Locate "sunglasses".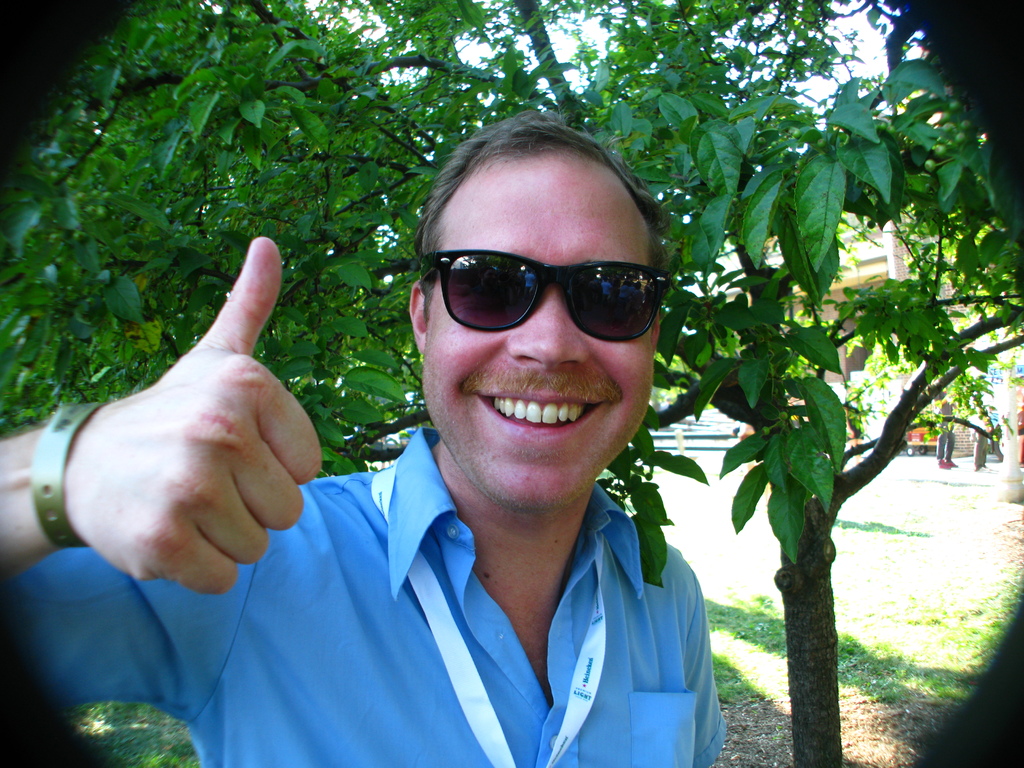
Bounding box: detection(432, 250, 669, 342).
